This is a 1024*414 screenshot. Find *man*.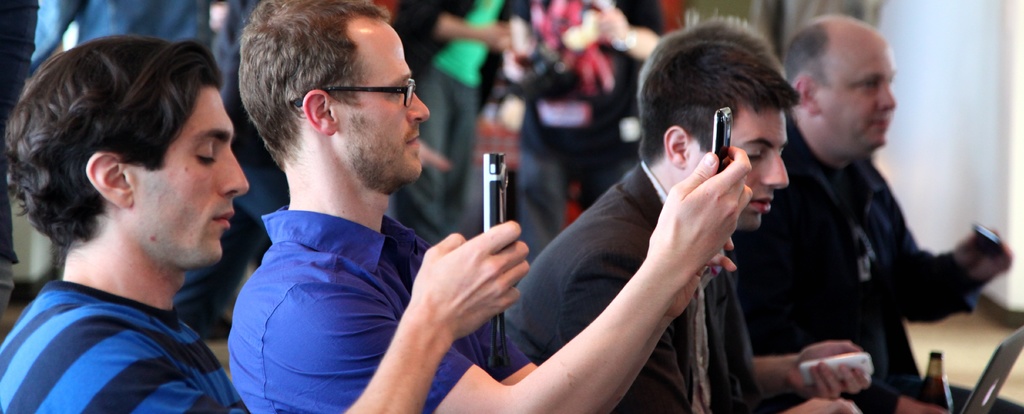
Bounding box: (493, 0, 877, 413).
